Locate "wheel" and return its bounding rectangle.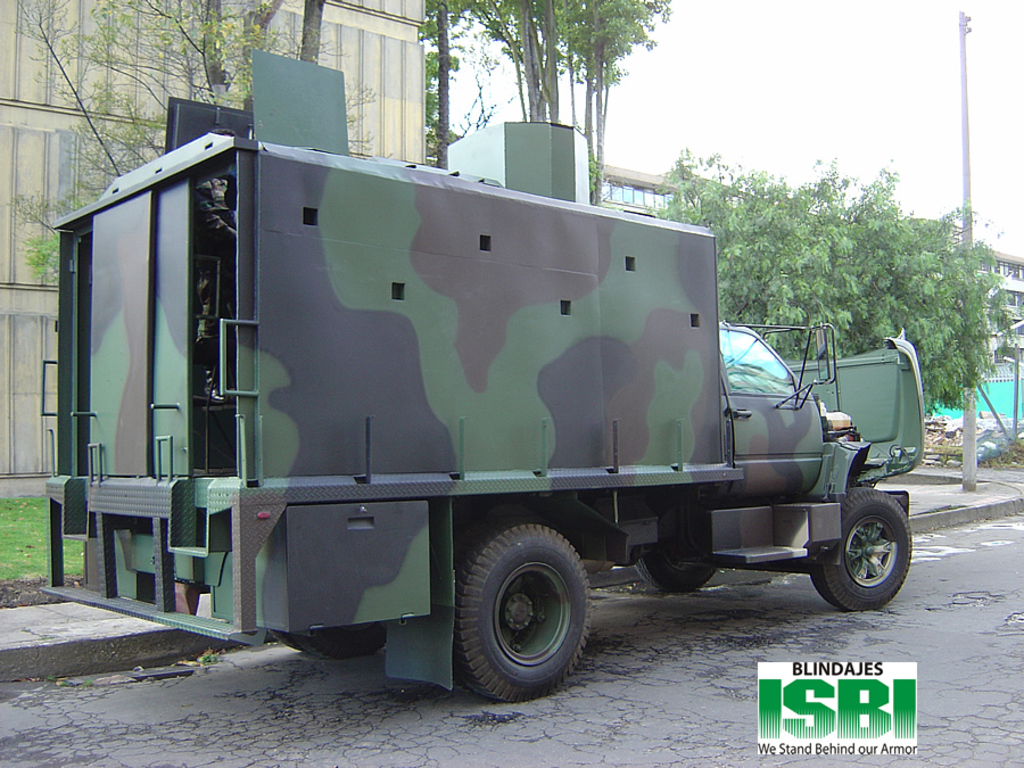
633, 526, 713, 597.
